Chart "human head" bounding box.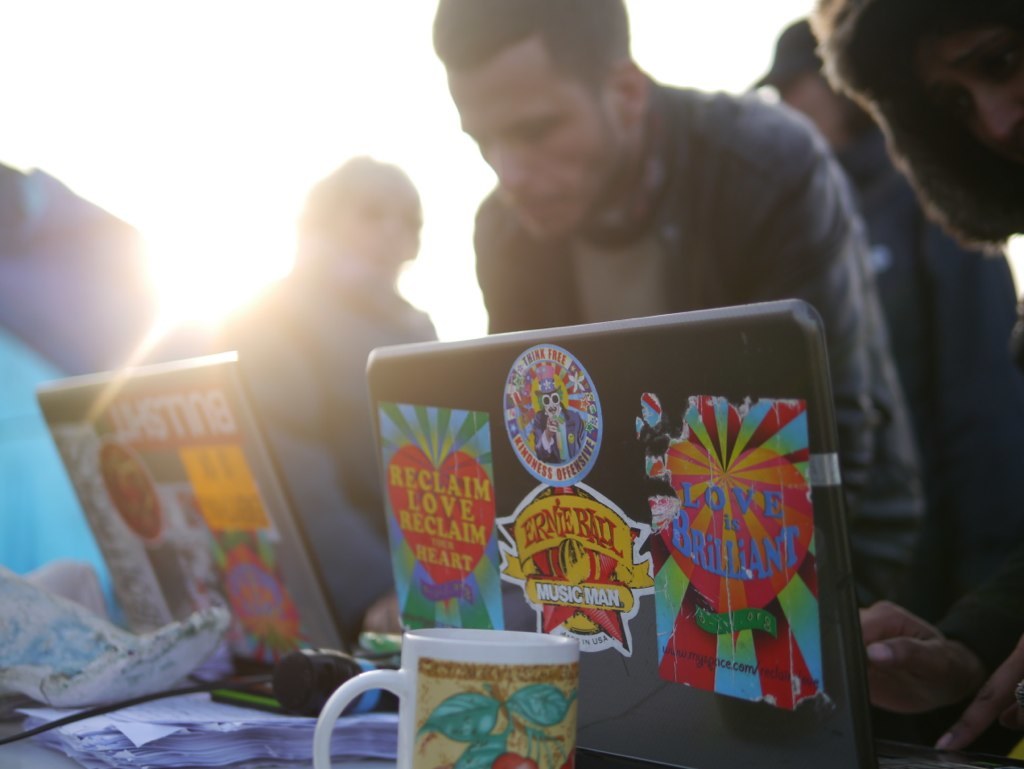
Charted: 541, 384, 563, 421.
